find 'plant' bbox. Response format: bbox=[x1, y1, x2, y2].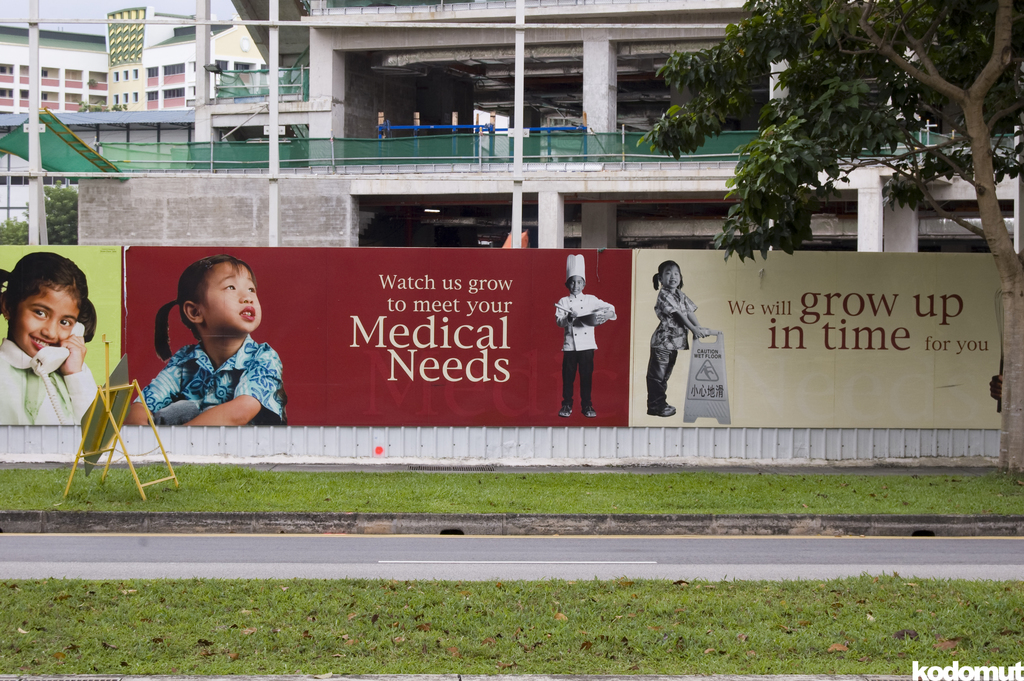
bbox=[0, 452, 1023, 518].
